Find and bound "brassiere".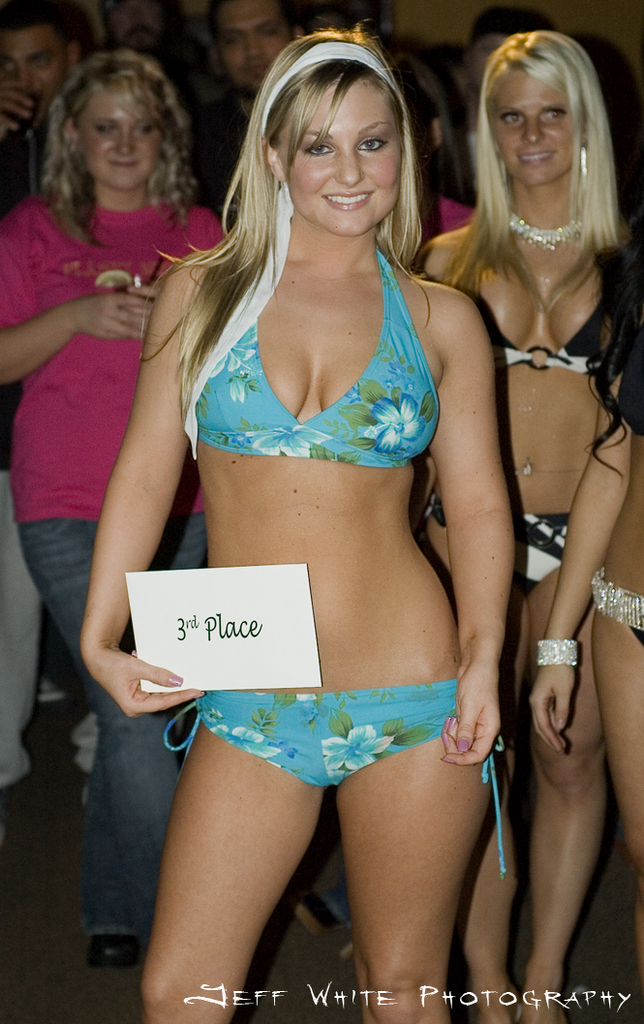
Bound: (187,236,439,477).
